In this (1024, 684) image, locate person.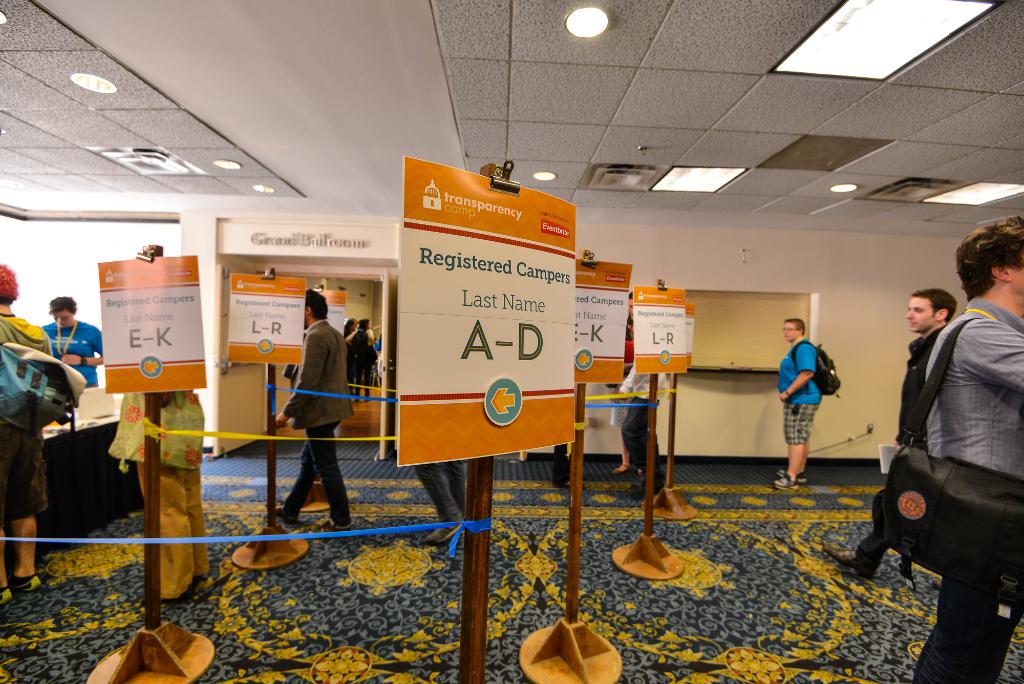
Bounding box: crop(785, 314, 853, 490).
